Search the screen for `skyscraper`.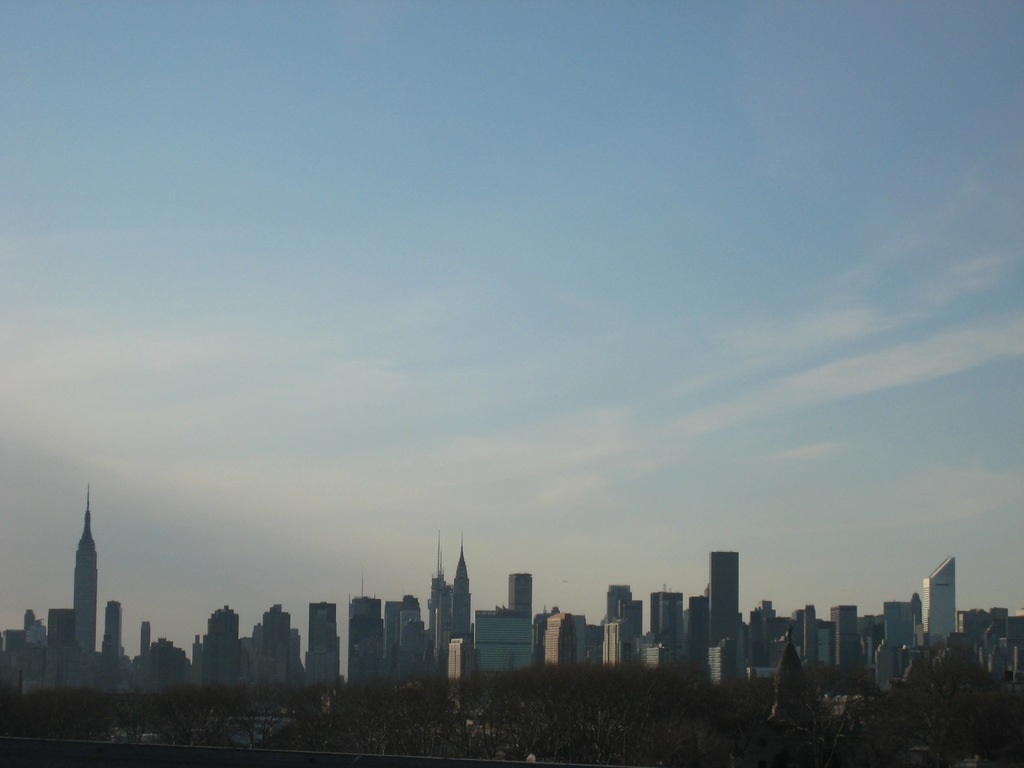
Found at 188 598 239 685.
